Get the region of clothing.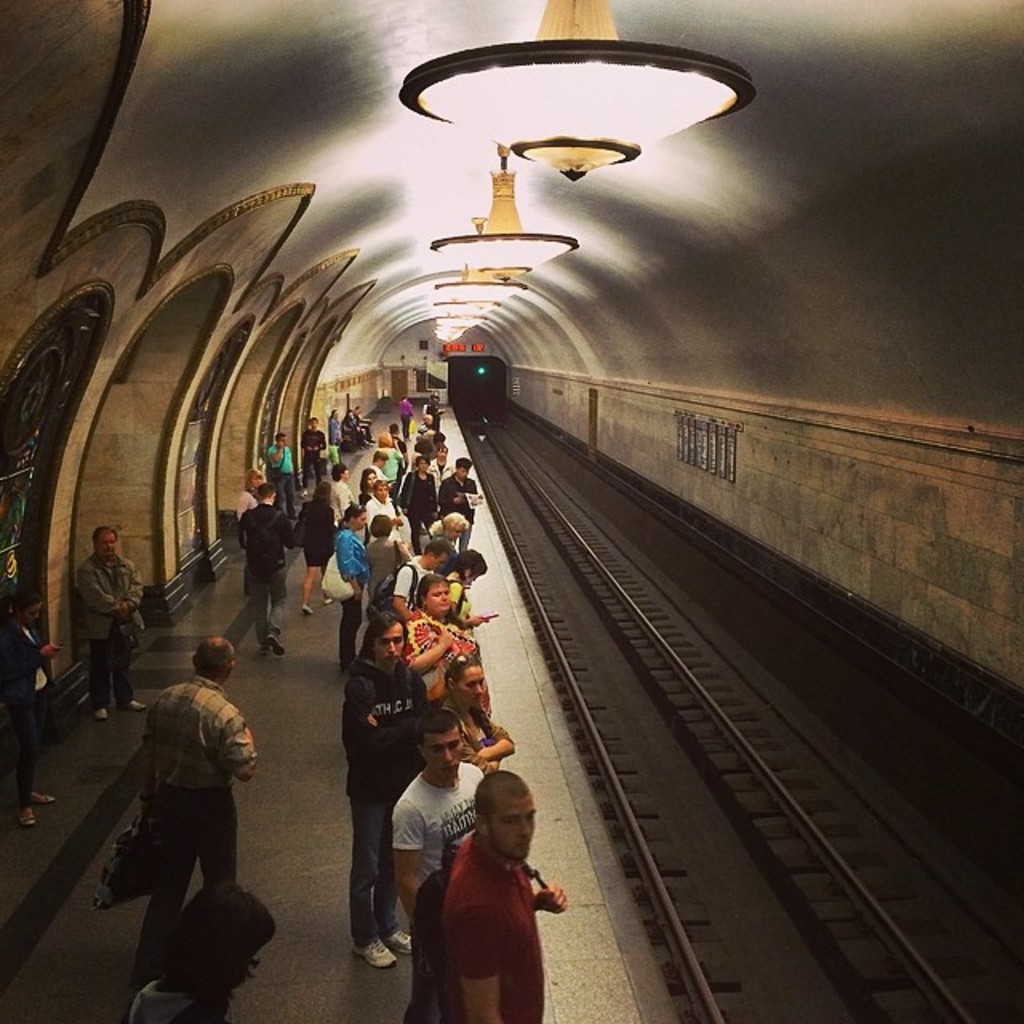
detection(395, 400, 416, 430).
